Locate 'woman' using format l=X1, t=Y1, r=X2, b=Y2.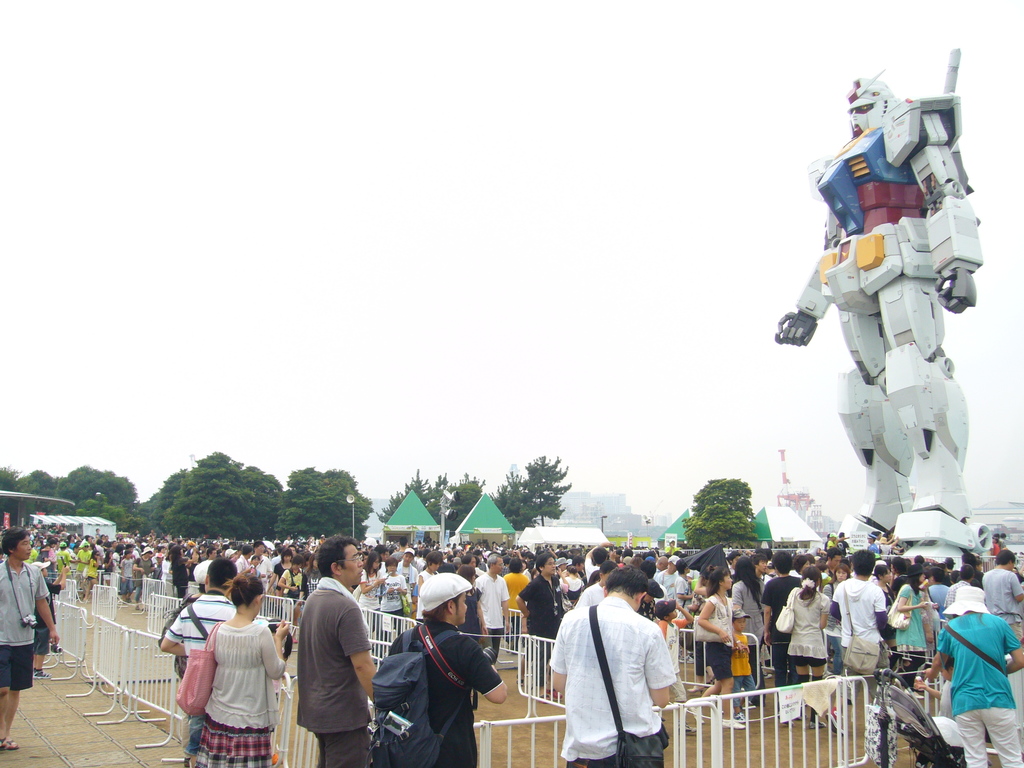
l=893, t=565, r=941, b=688.
